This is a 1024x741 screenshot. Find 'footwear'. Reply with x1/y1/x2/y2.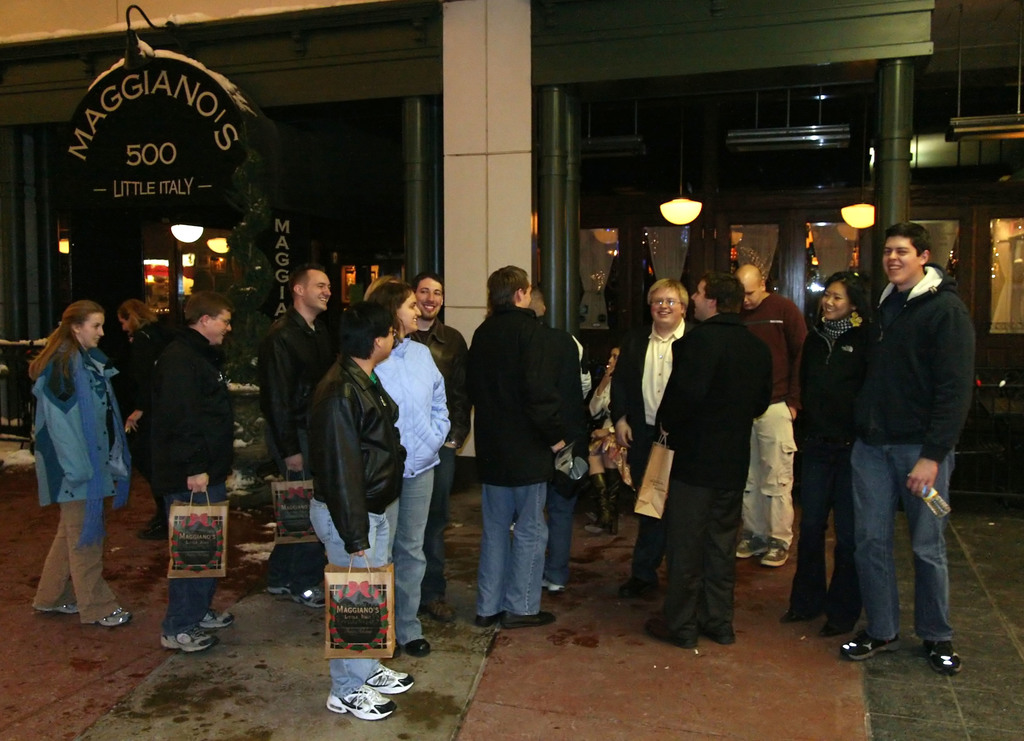
86/603/132/622.
